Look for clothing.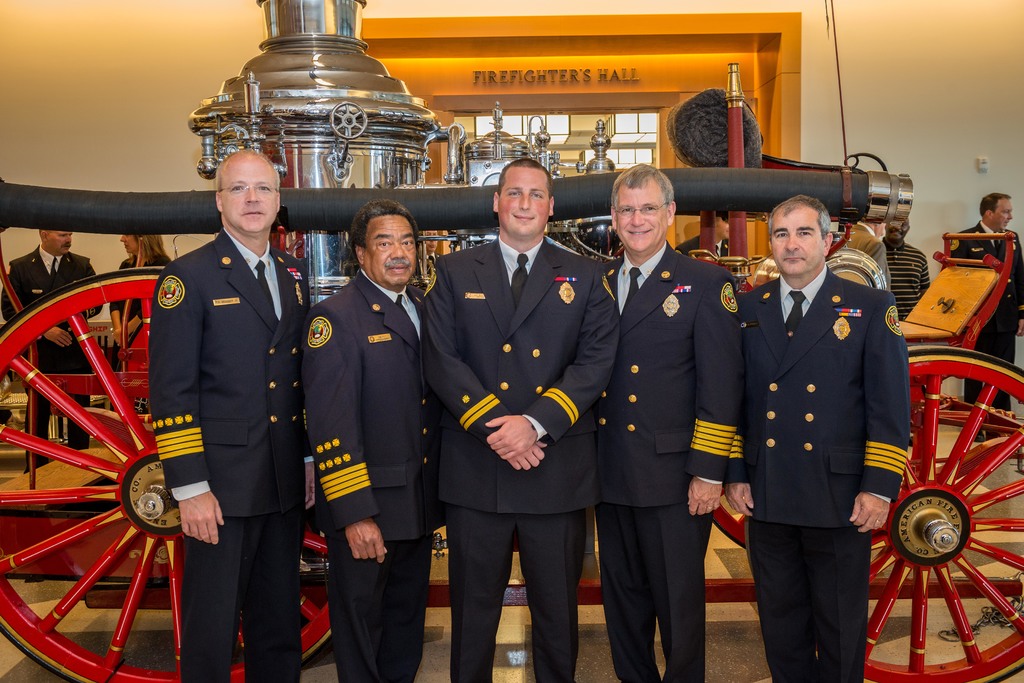
Found: bbox(111, 257, 177, 360).
